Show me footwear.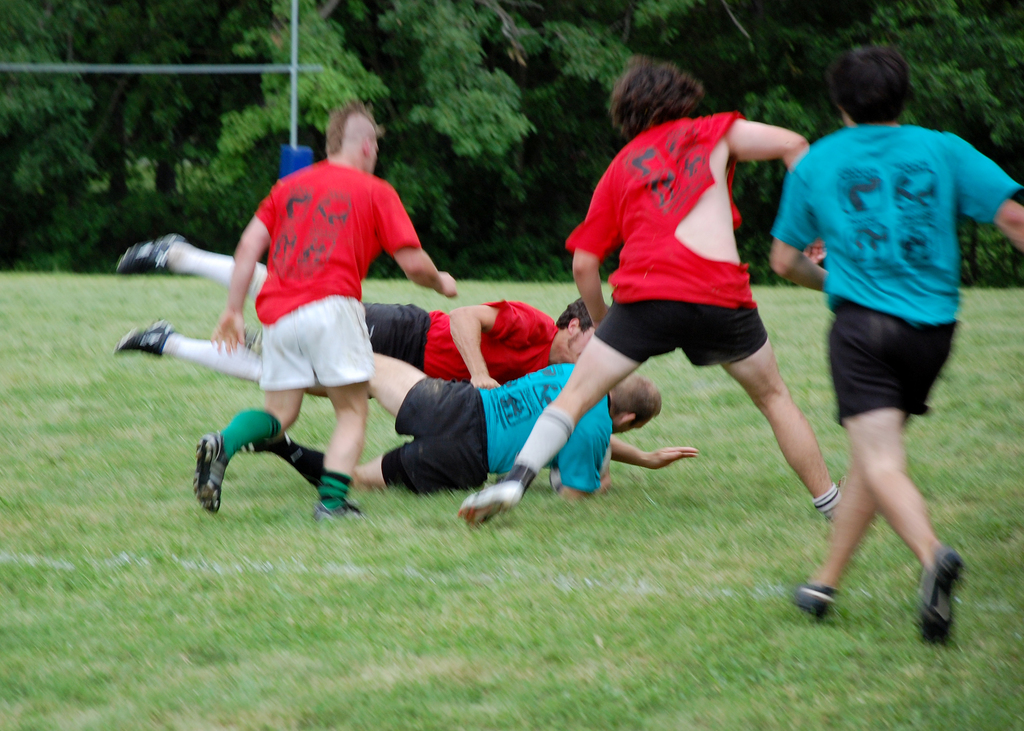
footwear is here: 307,493,360,531.
